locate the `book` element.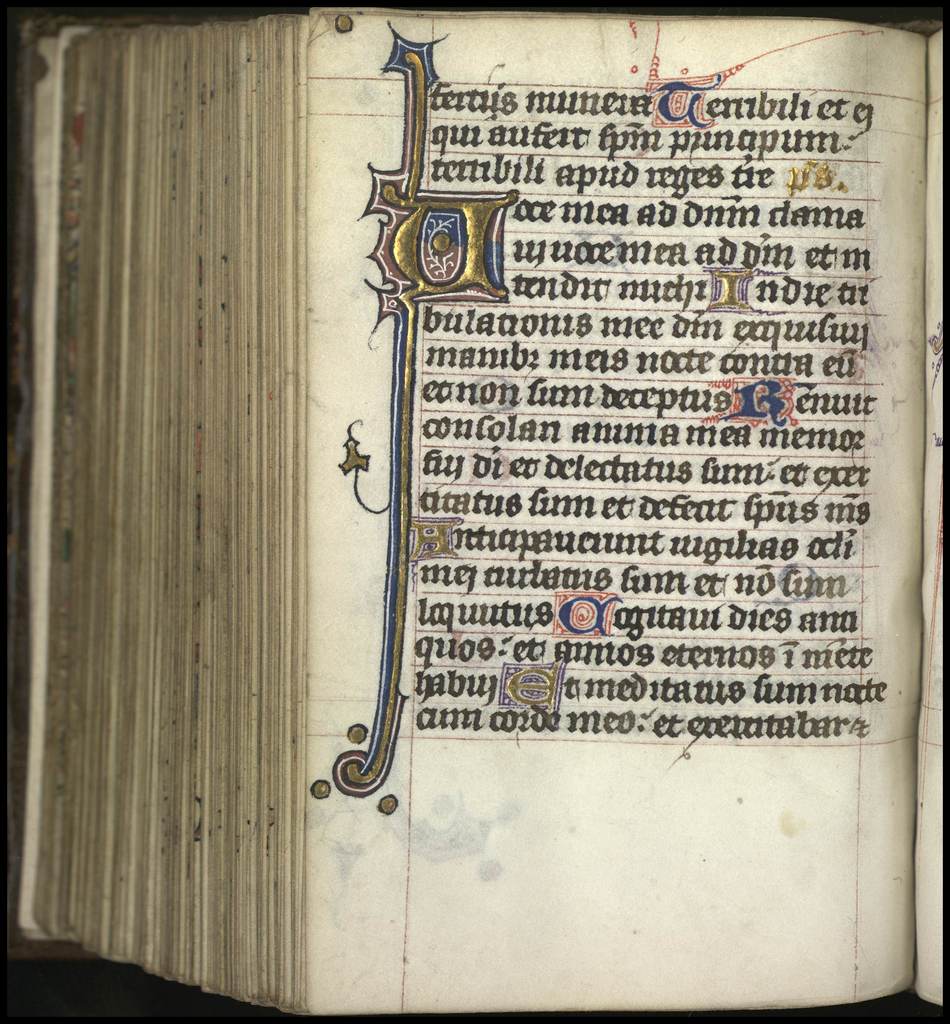
Element bbox: [x1=0, y1=10, x2=949, y2=1018].
